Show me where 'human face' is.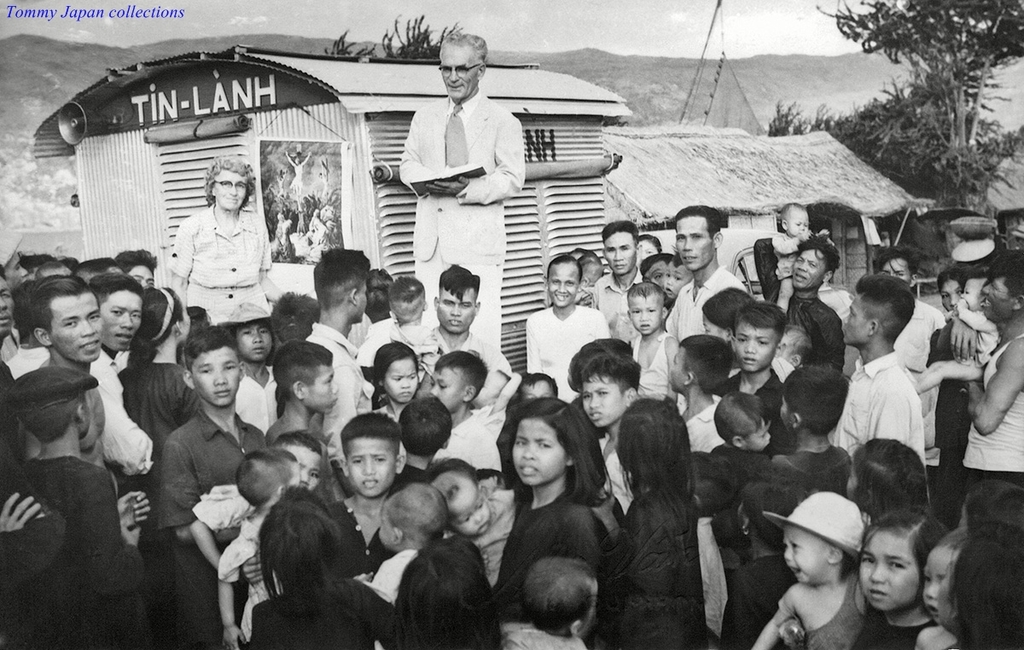
'human face' is at pyautogui.locateOnScreen(213, 169, 249, 205).
